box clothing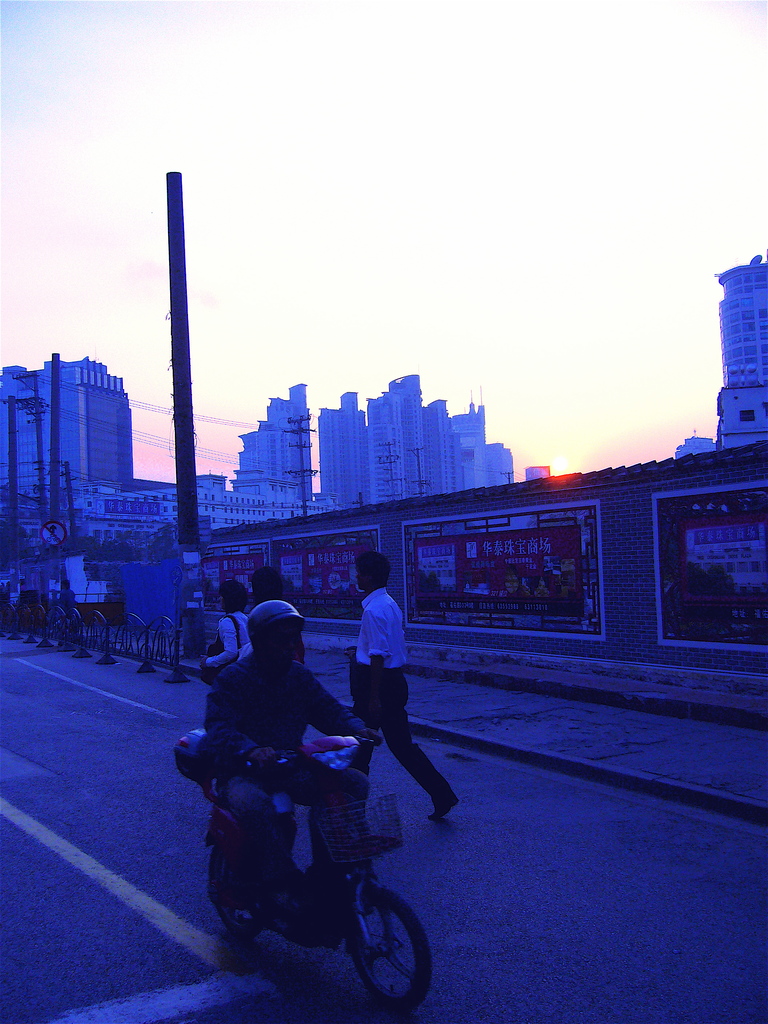
<bbox>355, 581, 458, 803</bbox>
